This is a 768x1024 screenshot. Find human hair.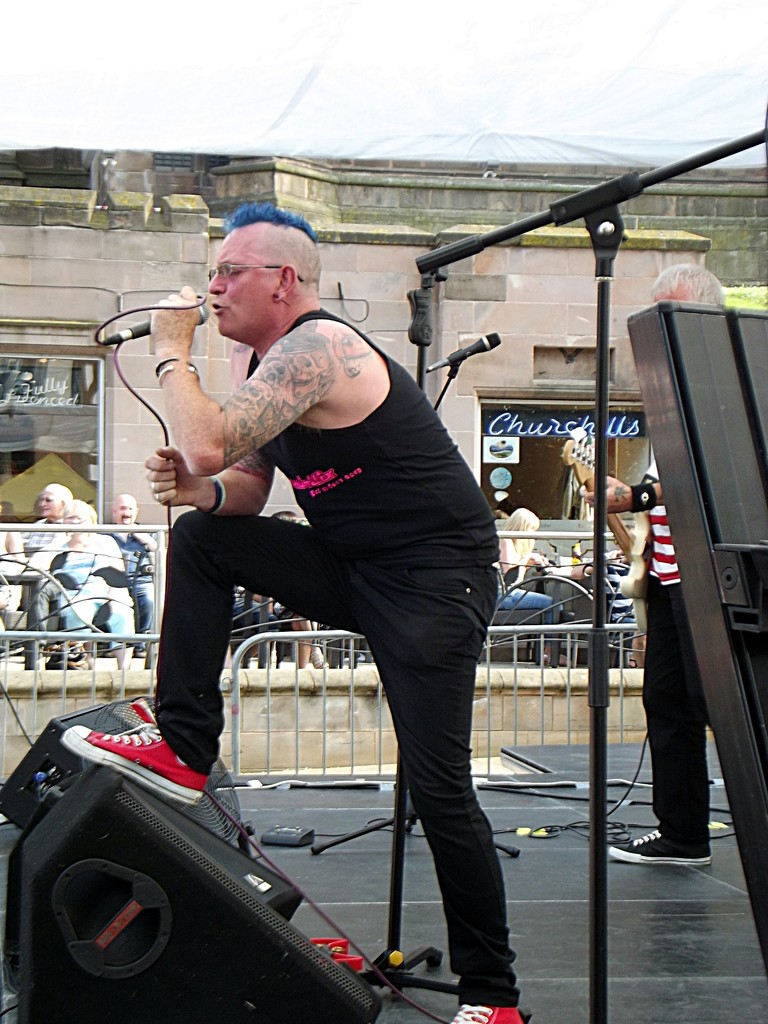
Bounding box: 229/201/314/239.
